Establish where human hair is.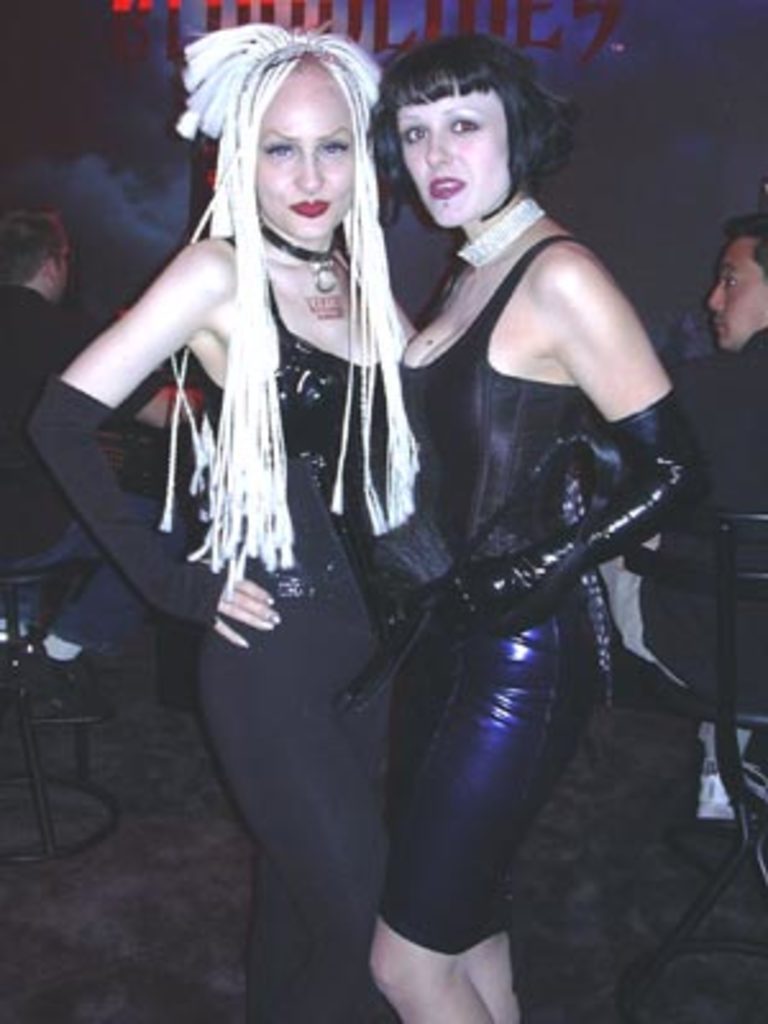
Established at {"left": 356, "top": 46, "right": 553, "bottom": 200}.
